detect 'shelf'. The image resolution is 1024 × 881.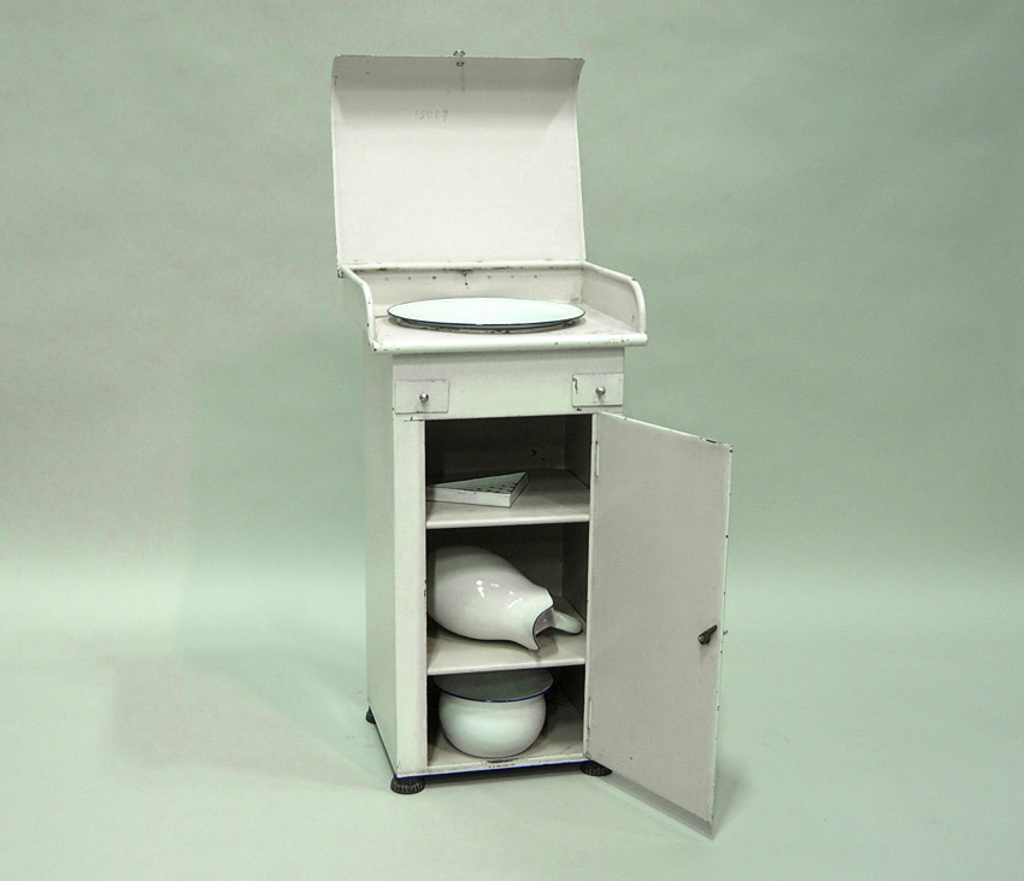
(354, 517, 594, 693).
